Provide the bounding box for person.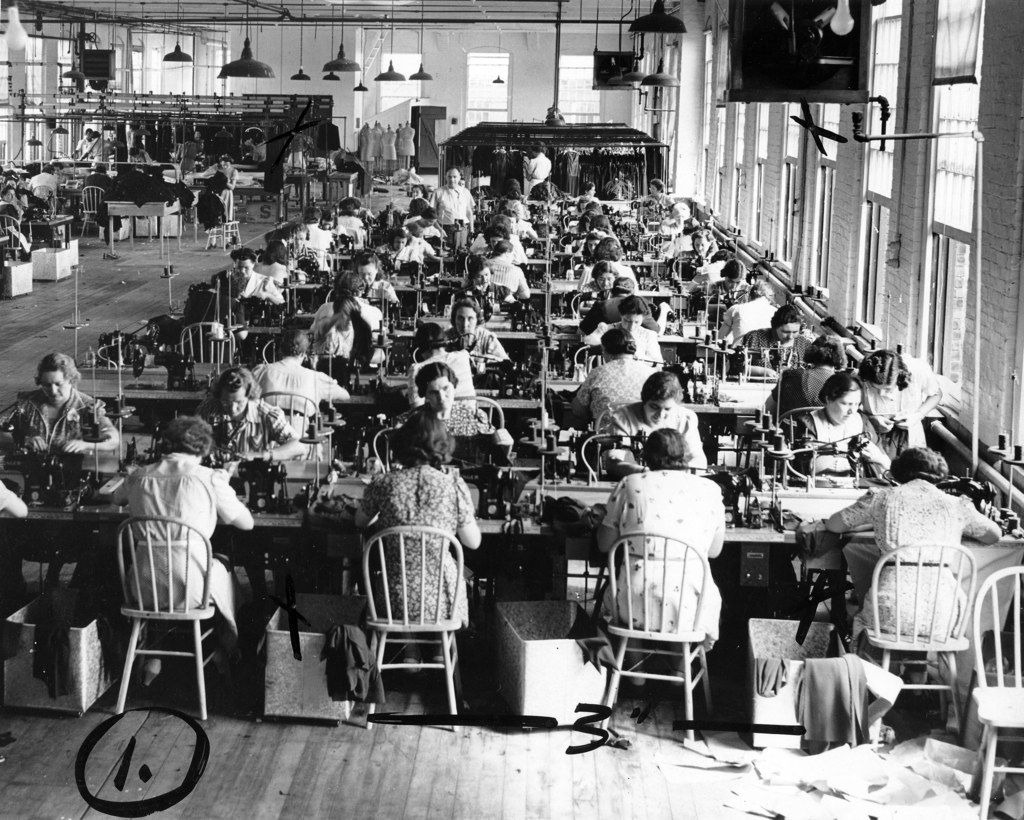
(294,207,331,255).
